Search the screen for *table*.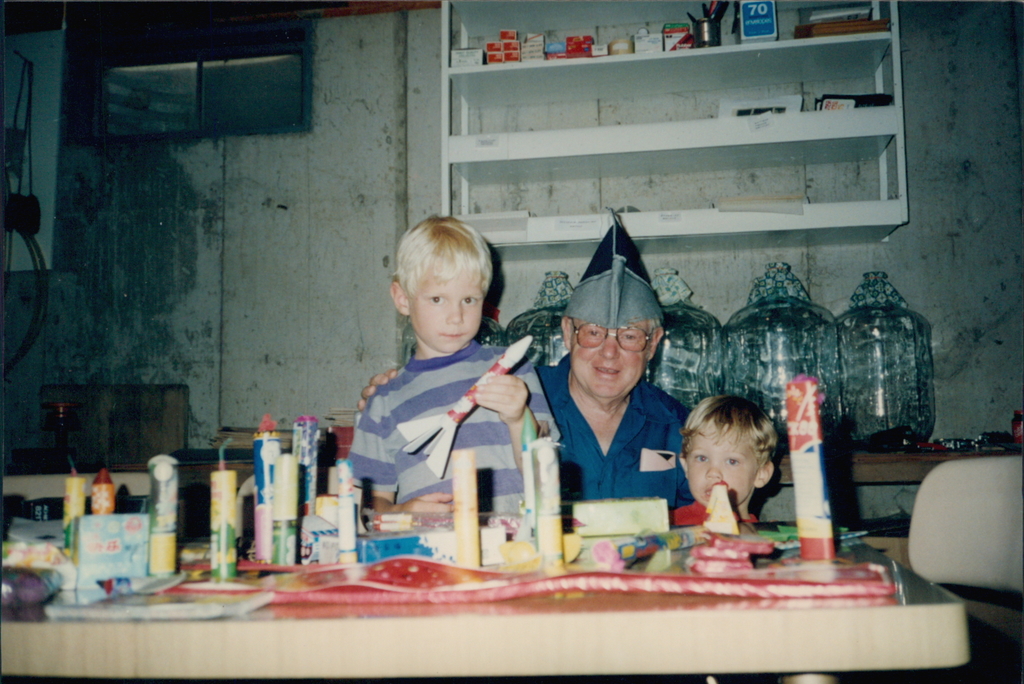
Found at detection(3, 513, 984, 683).
